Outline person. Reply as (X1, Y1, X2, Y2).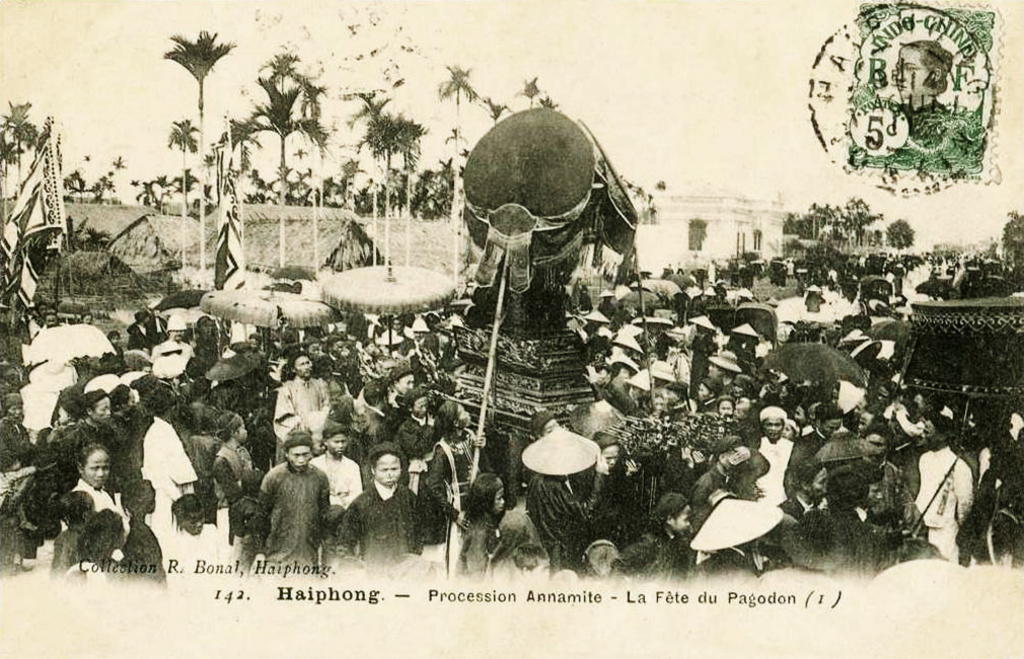
(257, 440, 321, 566).
